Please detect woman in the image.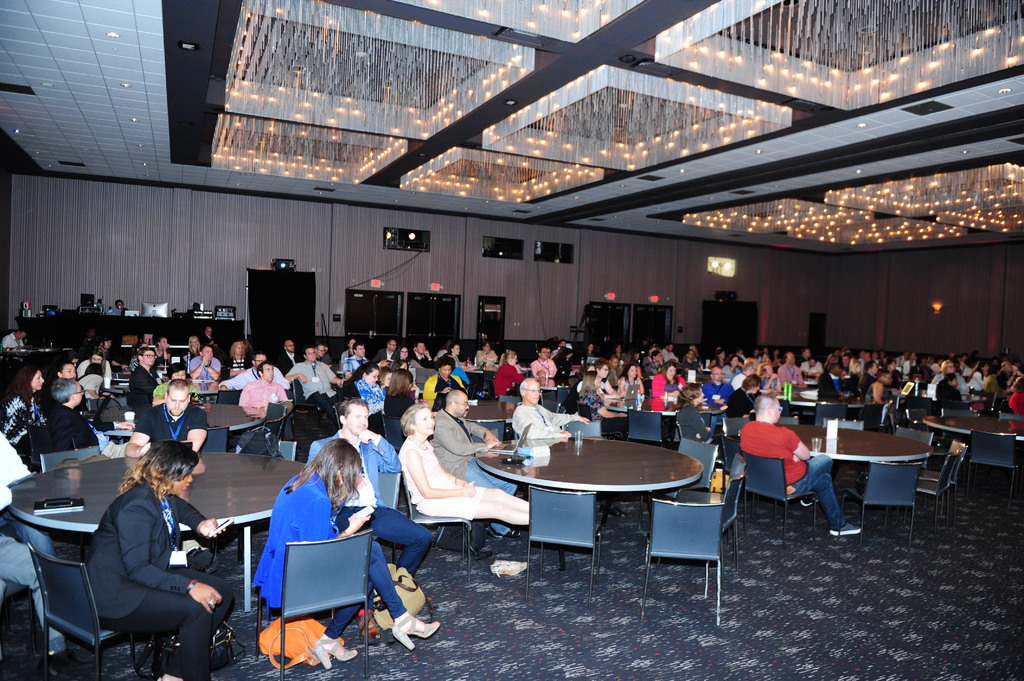
584/342/592/360.
